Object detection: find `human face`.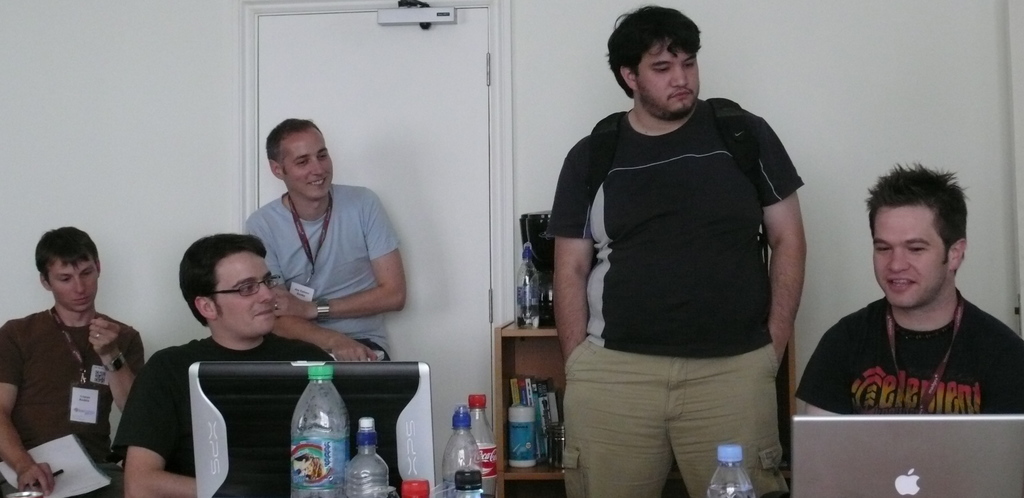
(left=639, top=42, right=696, bottom=117).
